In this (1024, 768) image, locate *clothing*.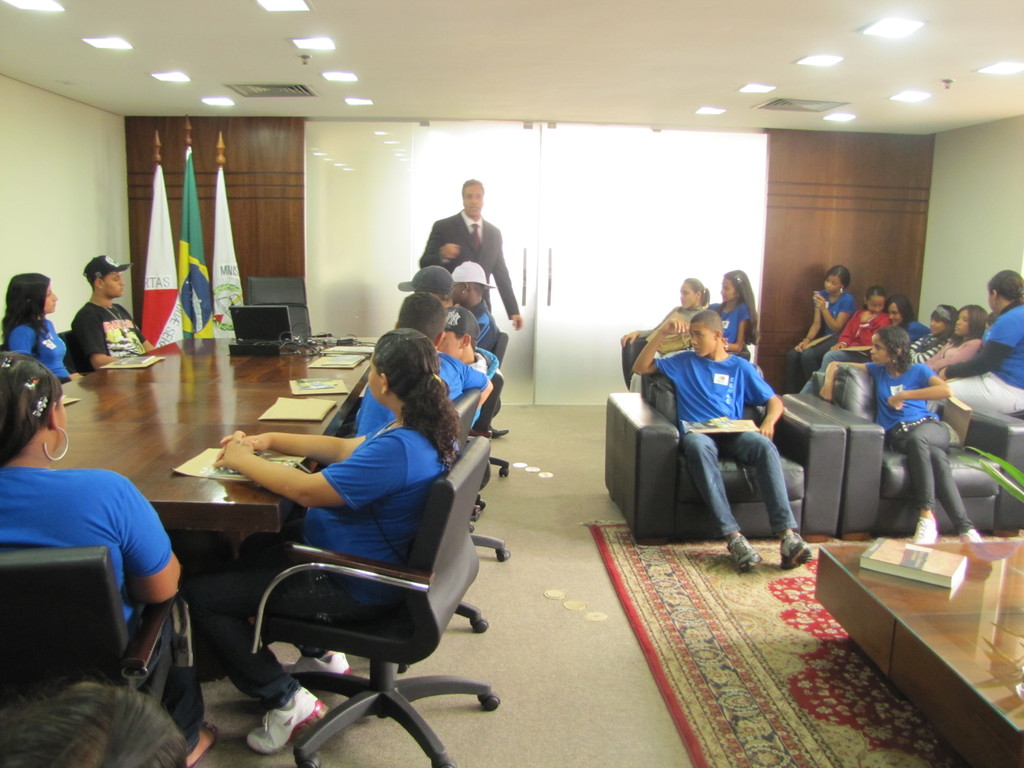
Bounding box: left=0, top=463, right=194, bottom=762.
